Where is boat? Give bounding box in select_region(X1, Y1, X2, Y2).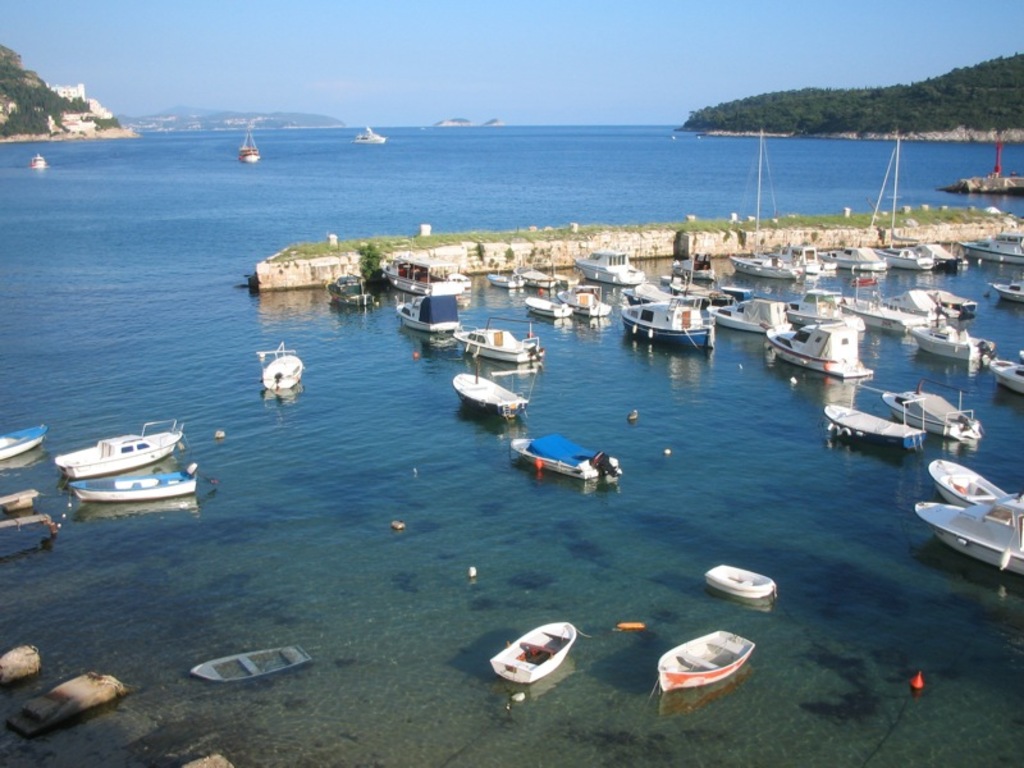
select_region(186, 636, 317, 691).
